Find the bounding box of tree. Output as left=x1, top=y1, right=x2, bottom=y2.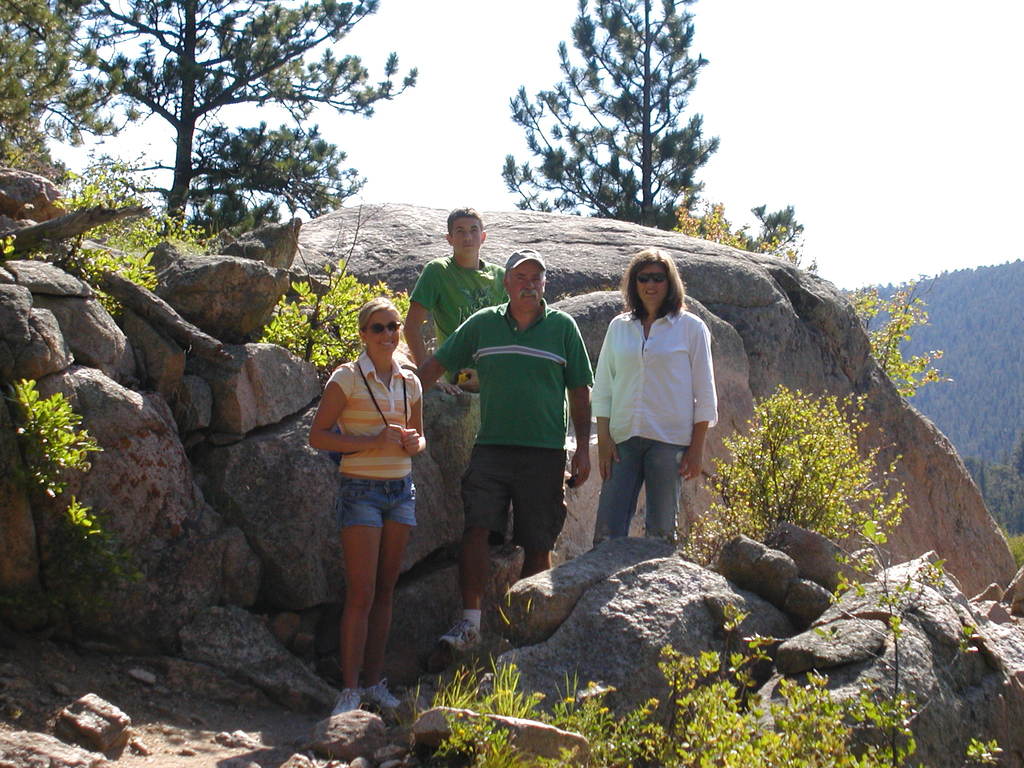
left=0, top=0, right=143, bottom=175.
